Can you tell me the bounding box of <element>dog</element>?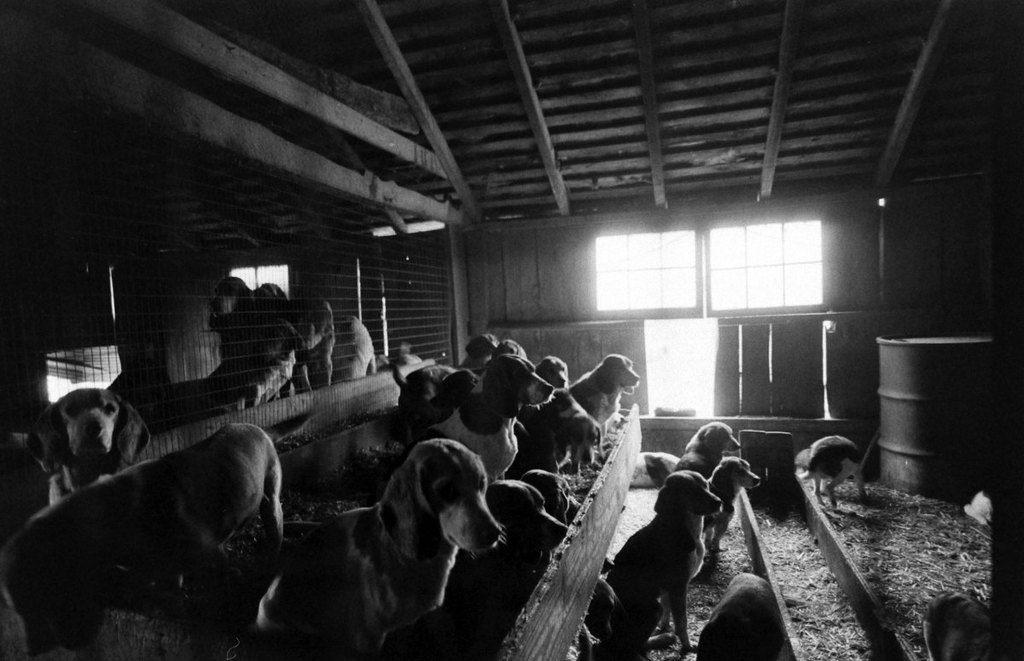
(left=678, top=420, right=743, bottom=472).
